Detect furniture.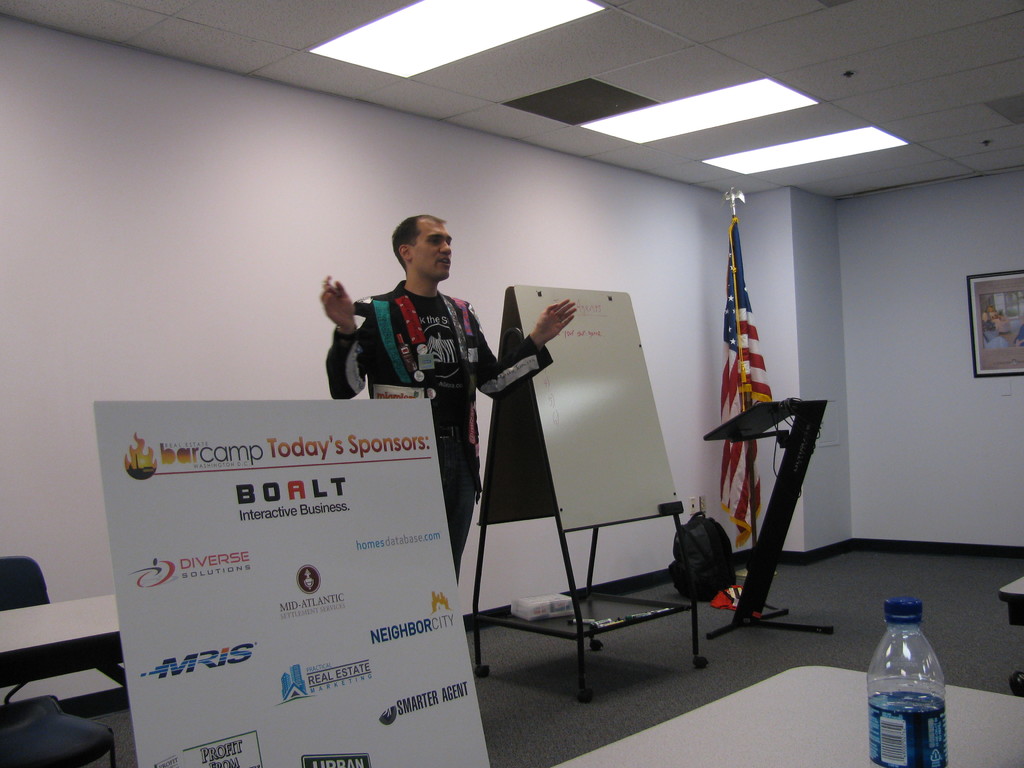
Detected at <box>0,556,49,709</box>.
